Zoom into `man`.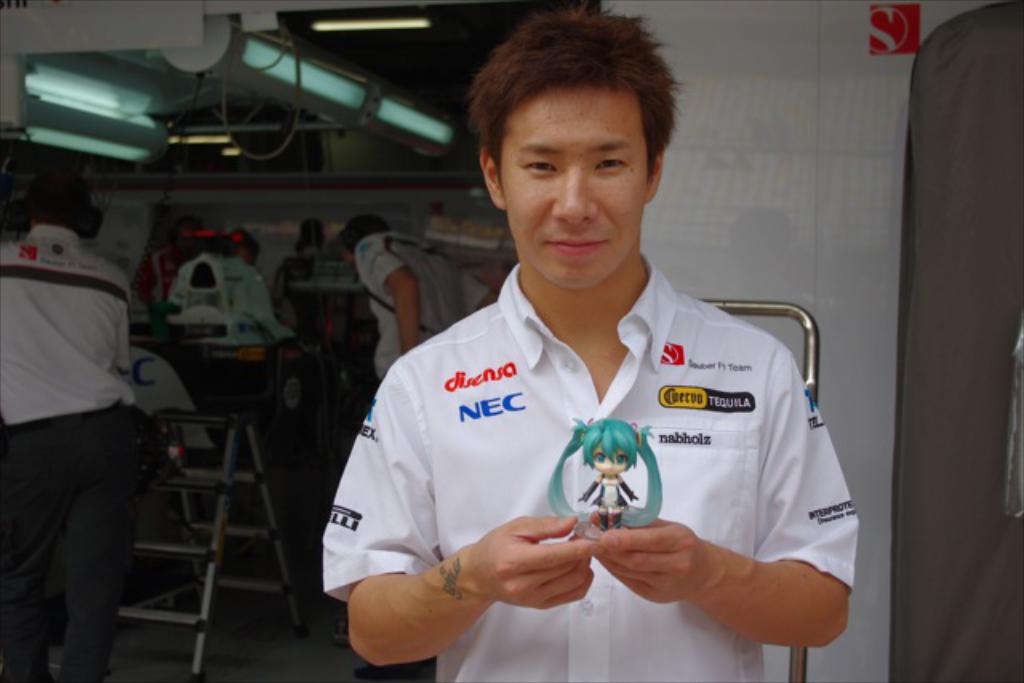
Zoom target: bbox=[315, 37, 854, 672].
